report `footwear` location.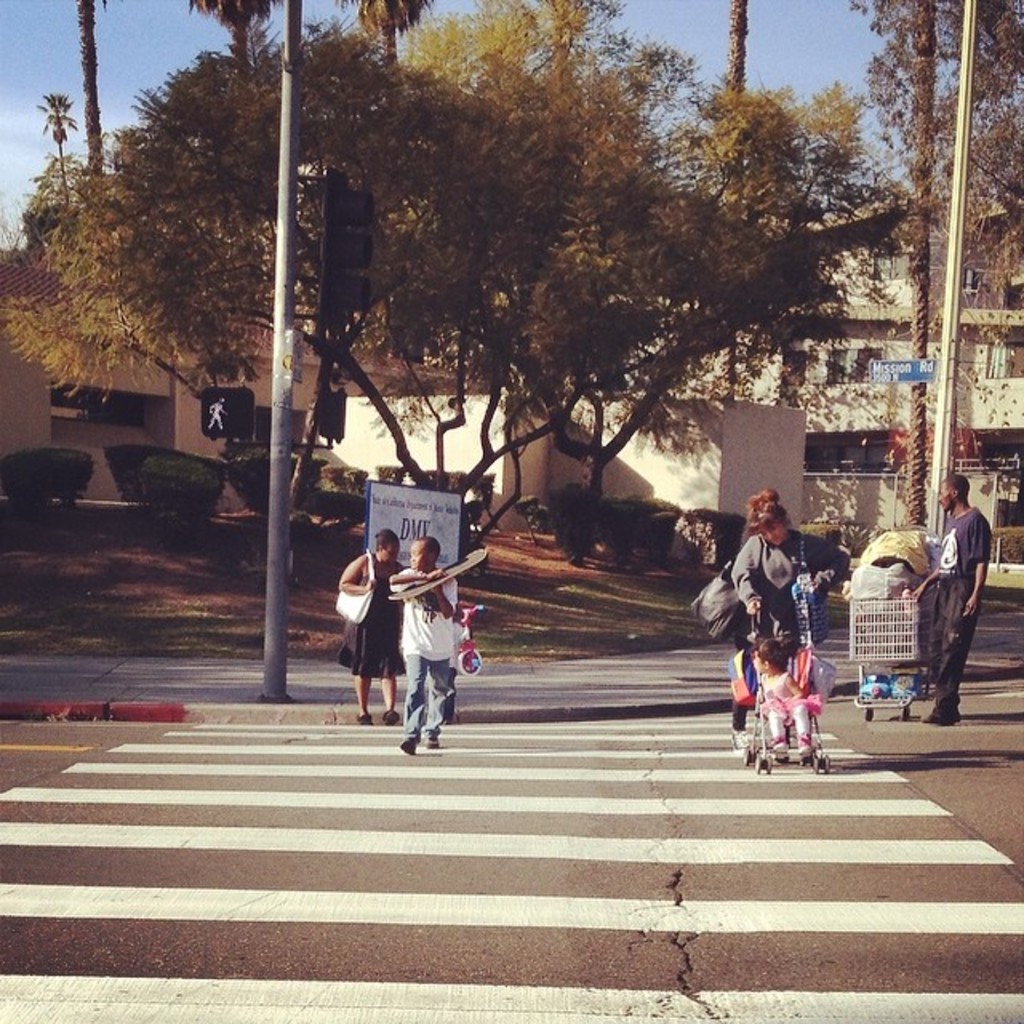
Report: rect(730, 731, 749, 755).
